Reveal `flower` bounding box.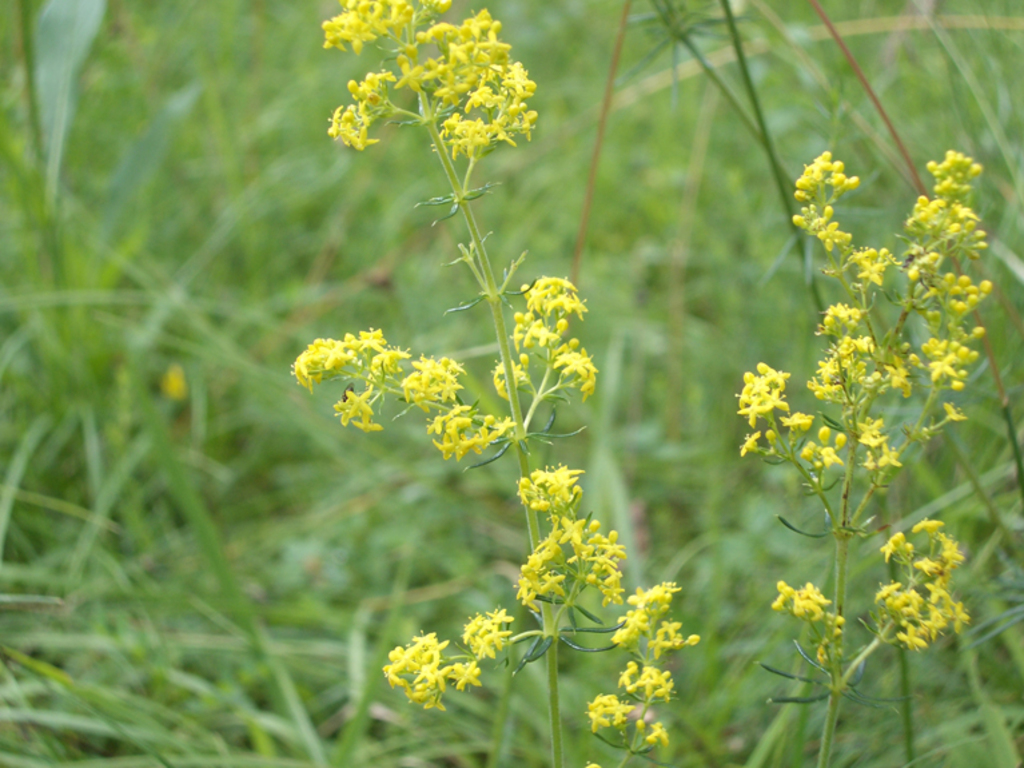
Revealed: locate(770, 581, 841, 624).
